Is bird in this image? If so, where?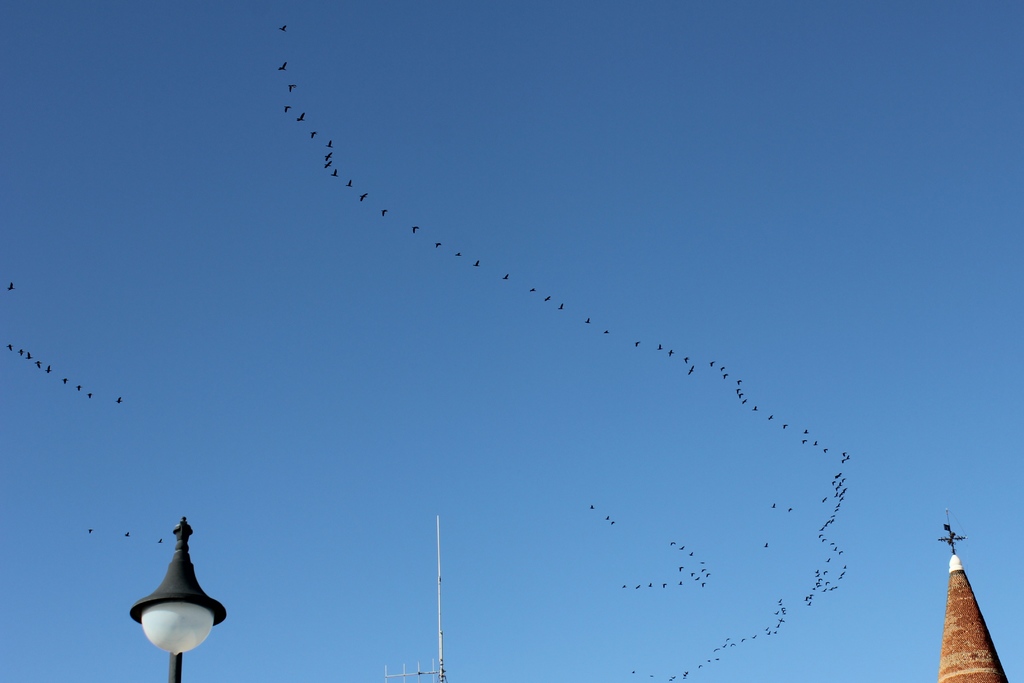
Yes, at <bbox>358, 192, 371, 204</bbox>.
